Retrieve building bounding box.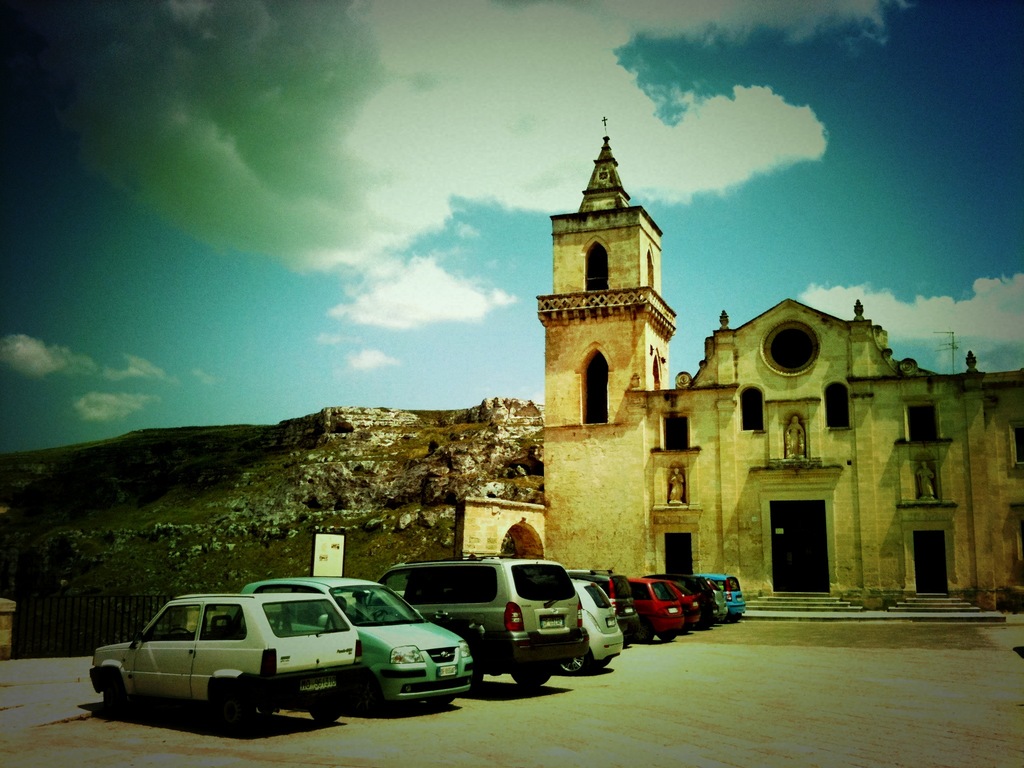
Bounding box: <bbox>533, 111, 1023, 630</bbox>.
